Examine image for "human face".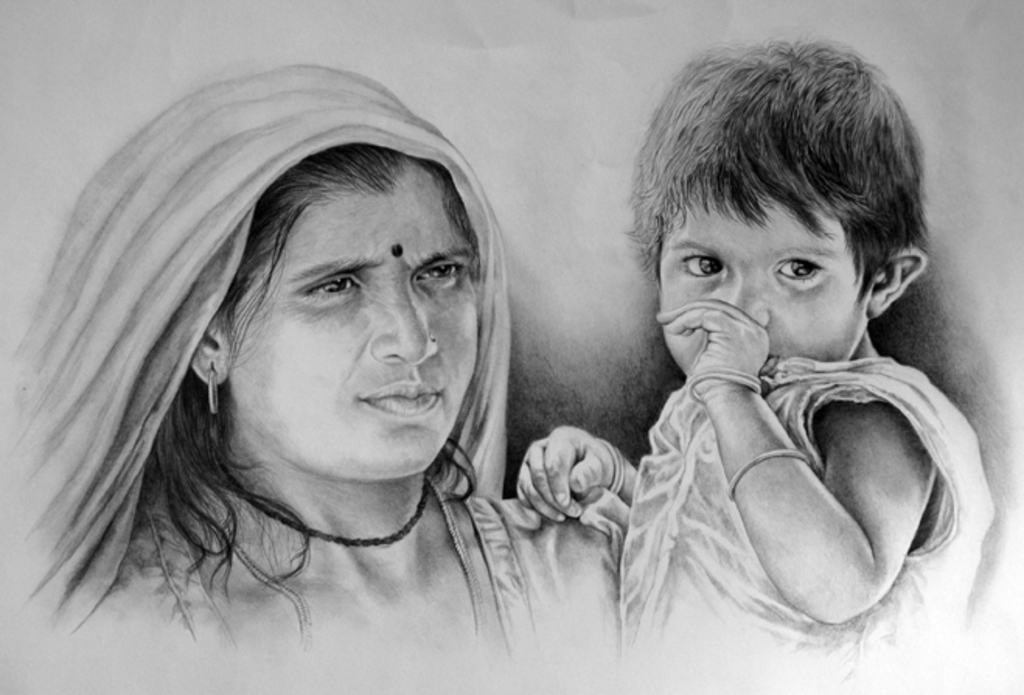
Examination result: region(659, 177, 869, 375).
